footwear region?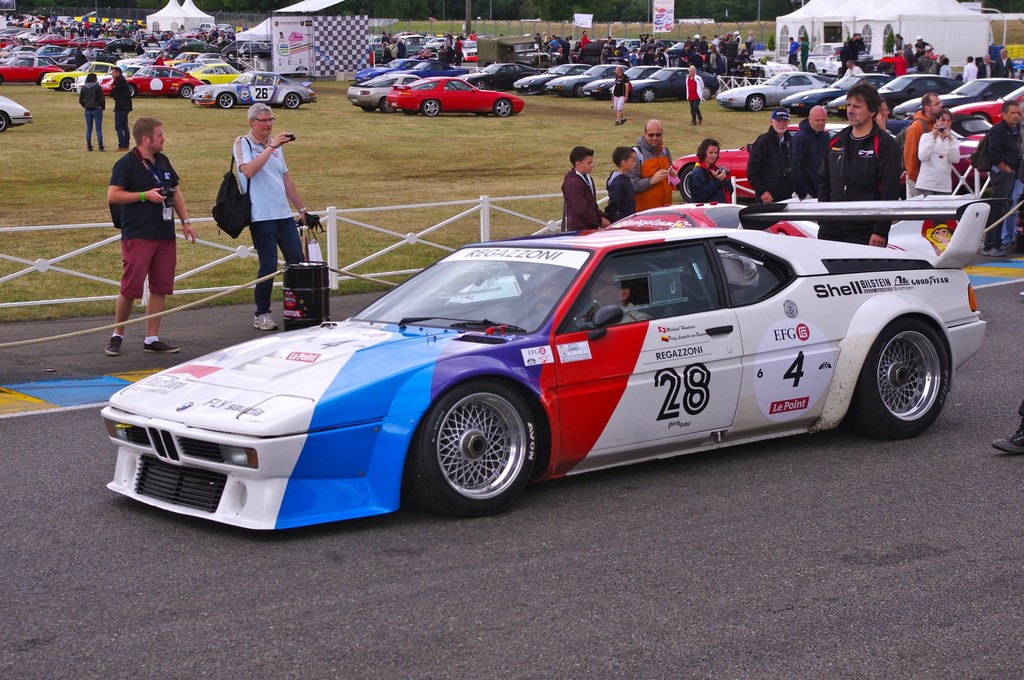
<region>115, 147, 124, 151</region>
